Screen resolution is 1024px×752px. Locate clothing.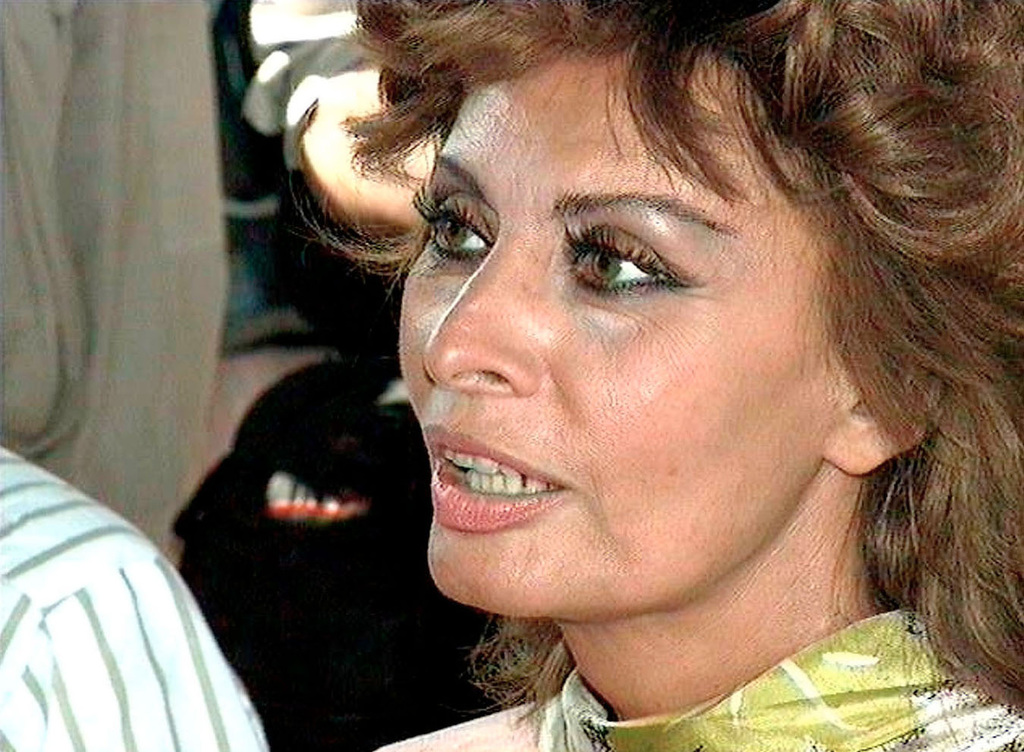
BBox(369, 610, 1023, 751).
